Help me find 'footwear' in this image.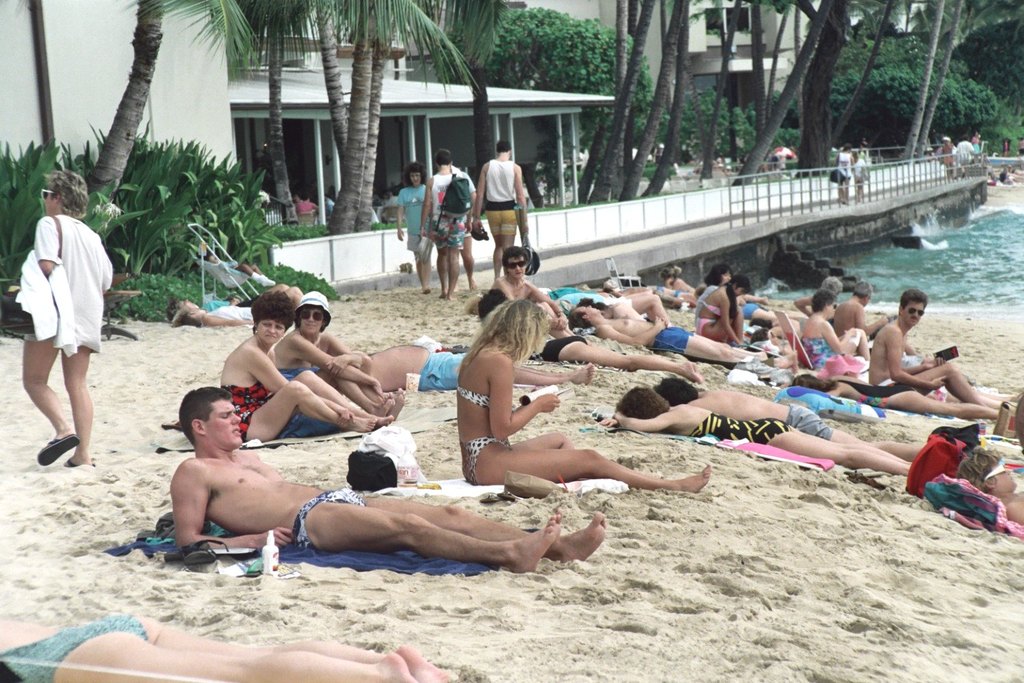
Found it: detection(35, 430, 81, 471).
